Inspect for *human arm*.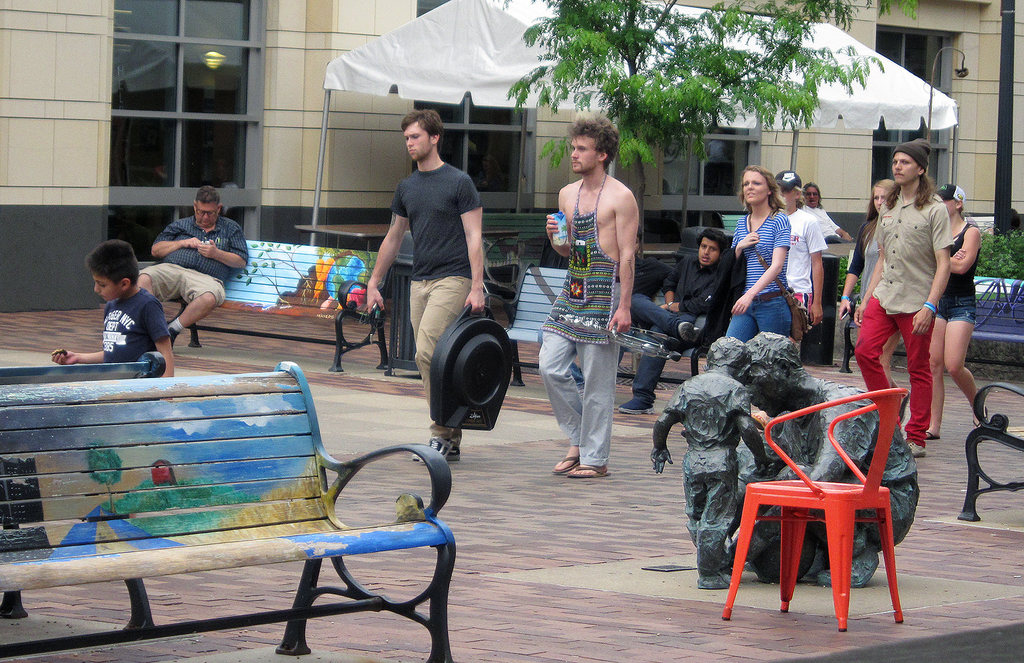
Inspection: [x1=149, y1=224, x2=199, y2=258].
